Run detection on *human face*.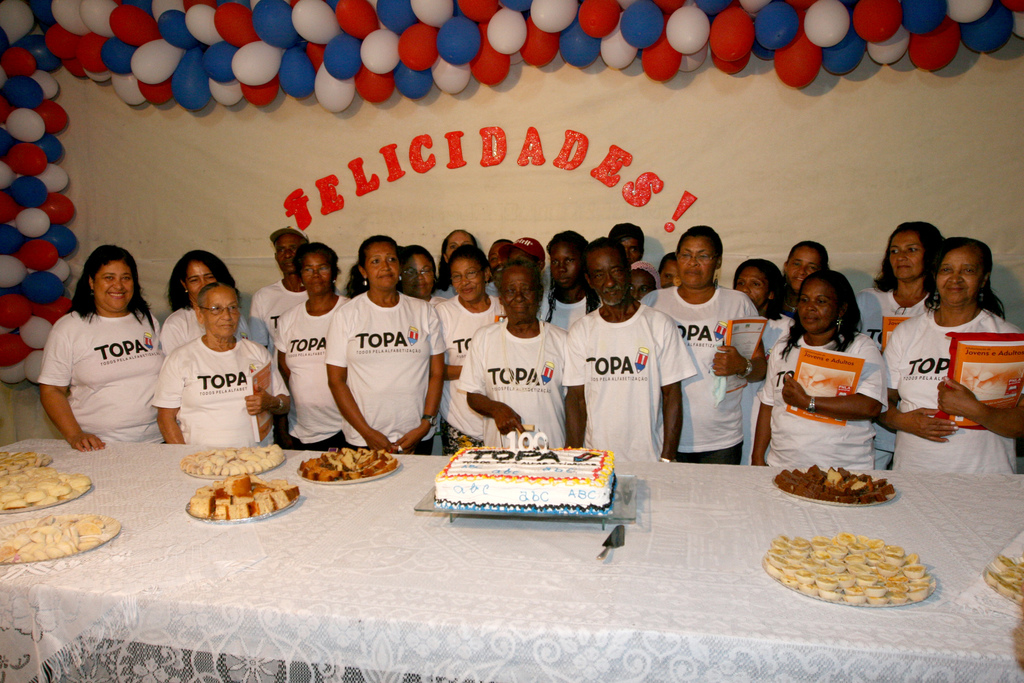
Result: left=94, top=257, right=131, bottom=308.
